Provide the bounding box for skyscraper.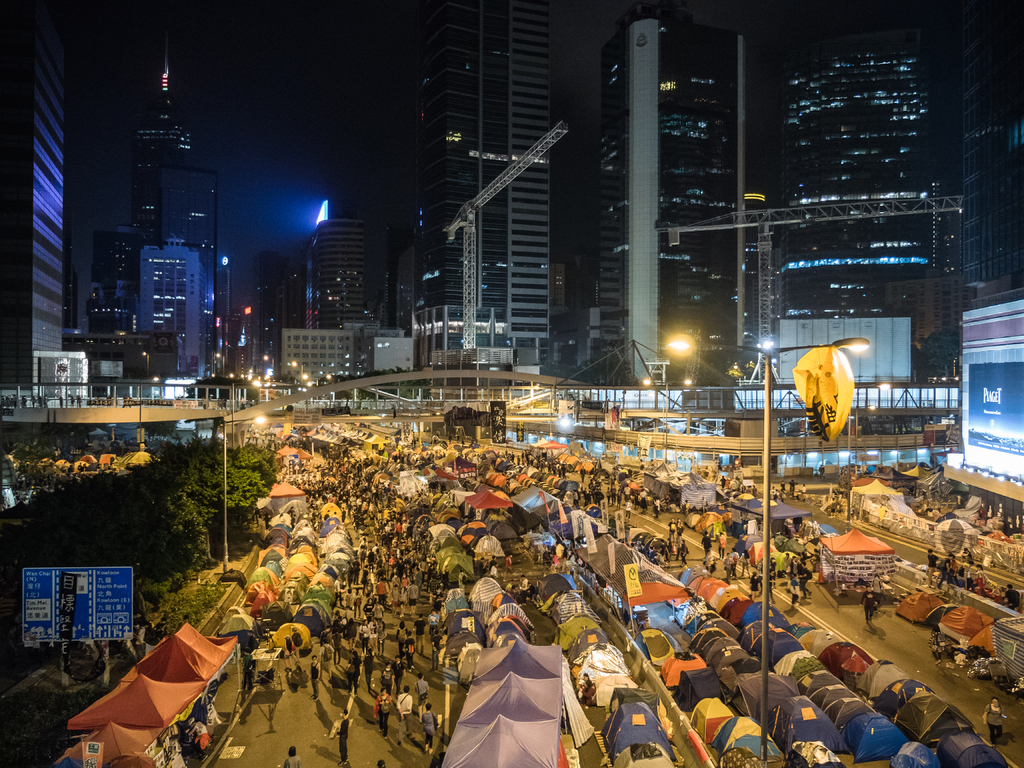
[x1=595, y1=9, x2=749, y2=394].
